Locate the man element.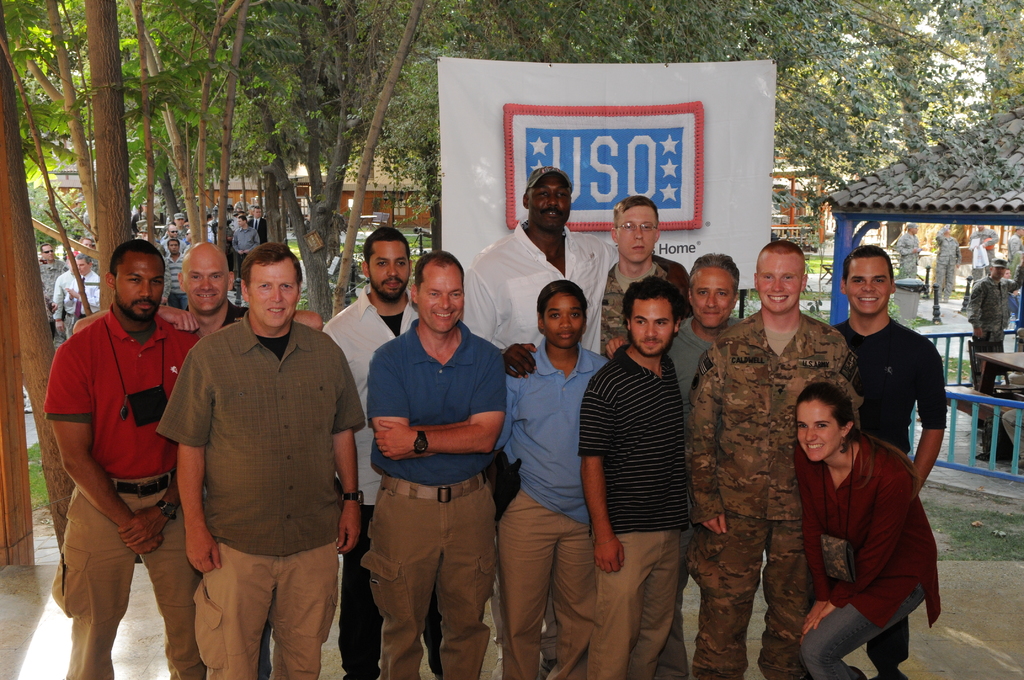
Element bbox: box(367, 250, 506, 679).
